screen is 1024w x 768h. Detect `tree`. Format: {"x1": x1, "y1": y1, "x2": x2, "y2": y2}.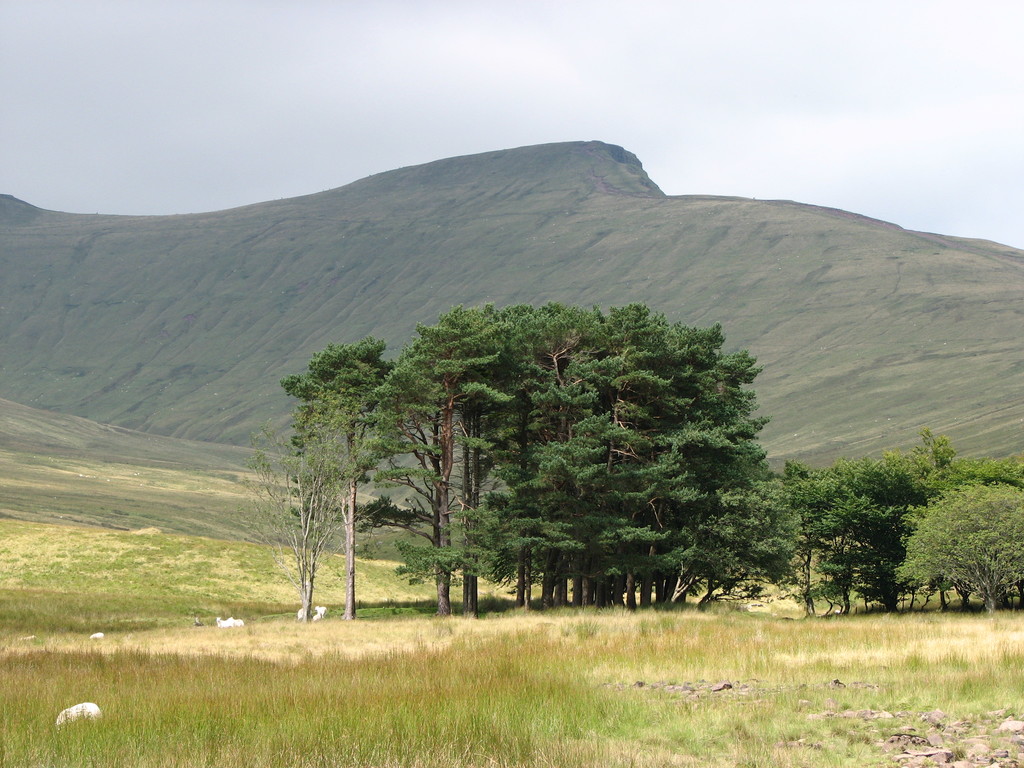
{"x1": 893, "y1": 473, "x2": 1023, "y2": 618}.
